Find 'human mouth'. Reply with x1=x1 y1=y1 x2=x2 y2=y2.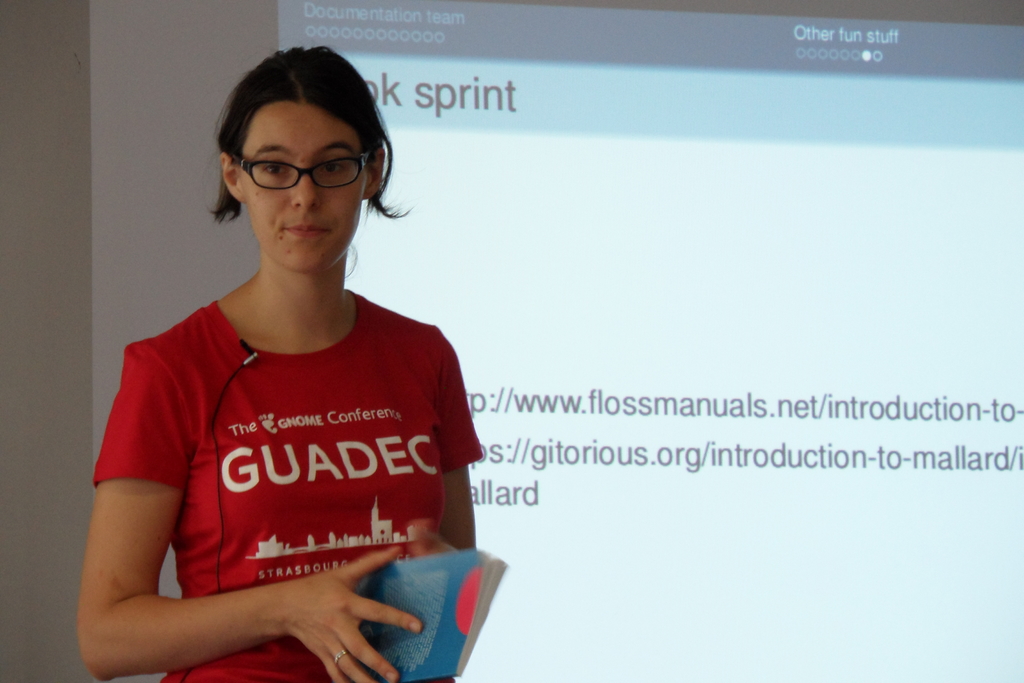
x1=287 y1=224 x2=330 y2=235.
